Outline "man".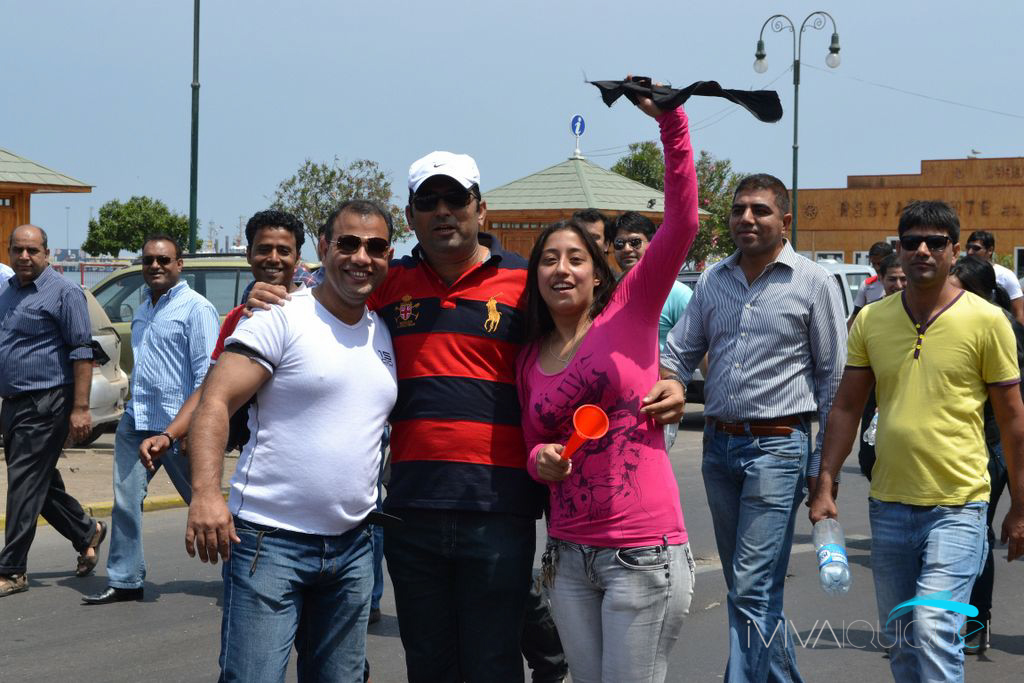
Outline: bbox=(656, 175, 852, 682).
